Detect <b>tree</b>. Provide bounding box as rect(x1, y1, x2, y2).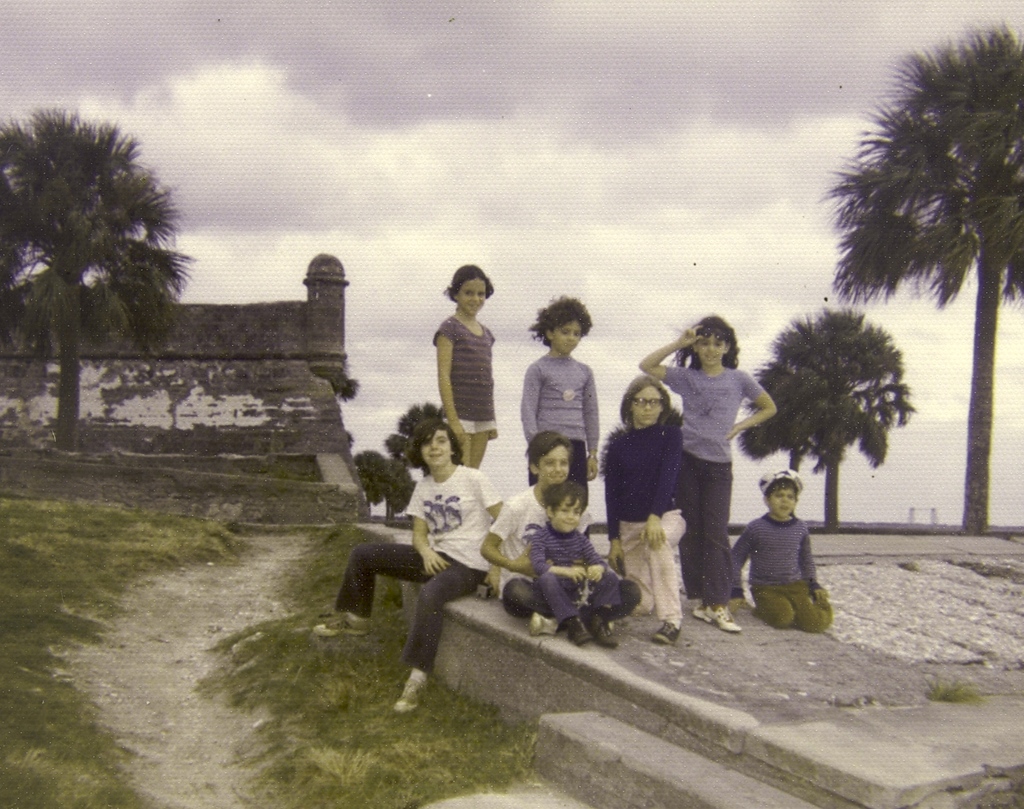
rect(826, 10, 1023, 534).
